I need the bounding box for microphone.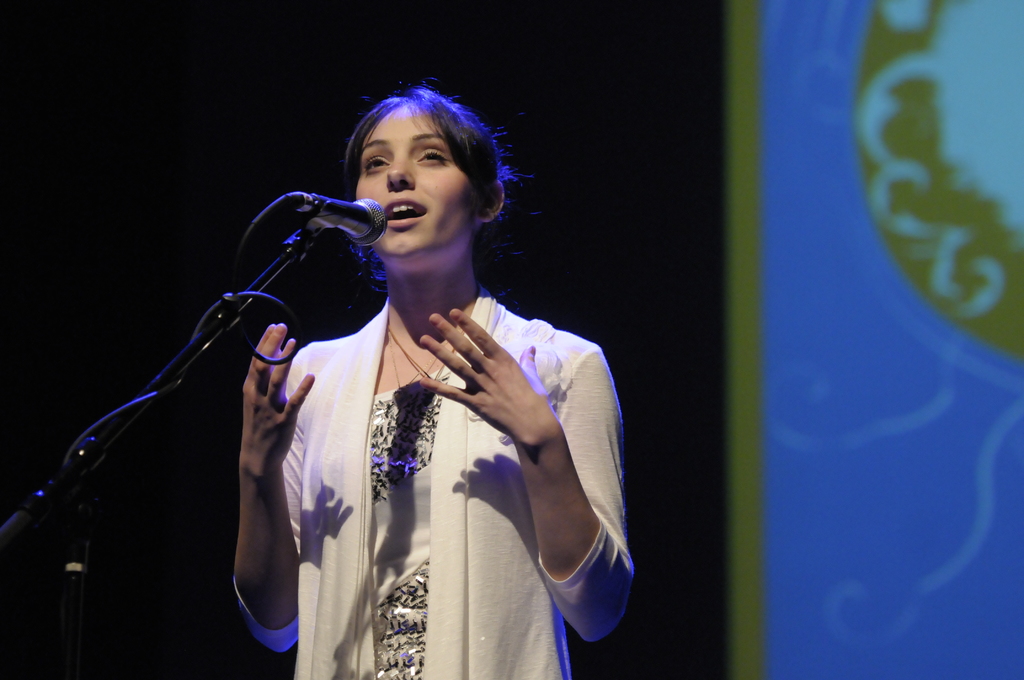
Here it is: <region>316, 197, 387, 248</region>.
